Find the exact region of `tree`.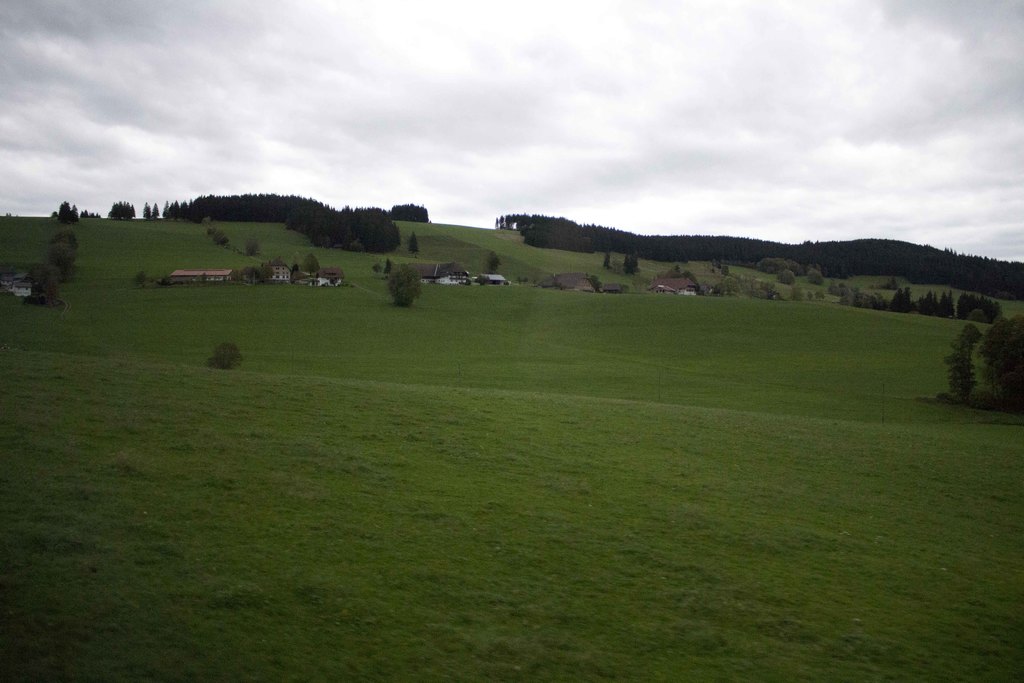
Exact region: BBox(143, 204, 151, 220).
